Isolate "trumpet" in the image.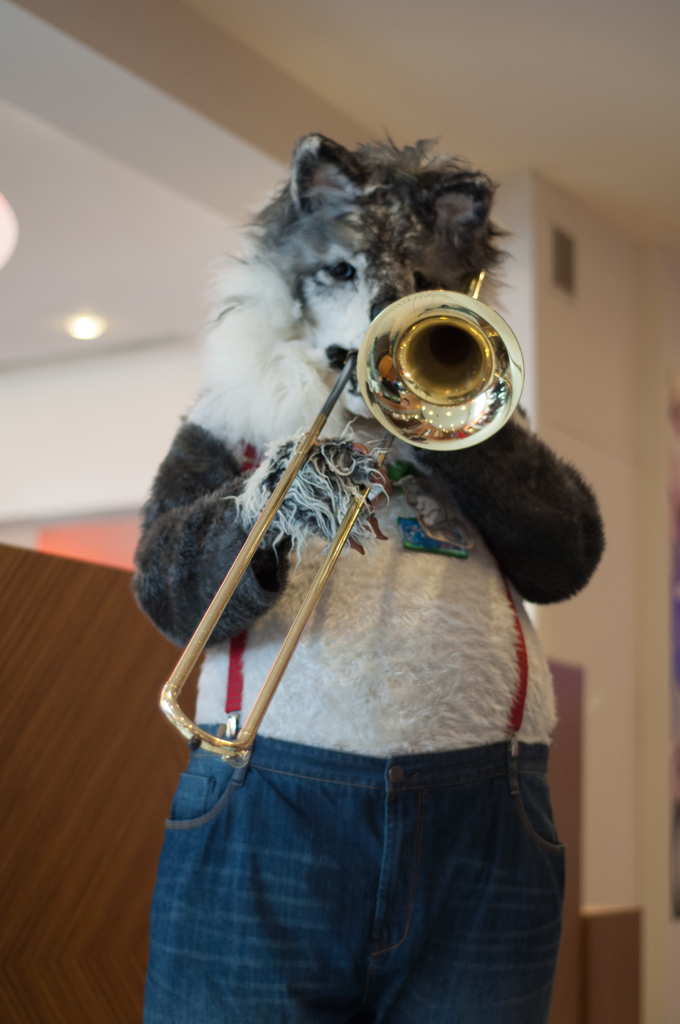
Isolated region: <box>157,269,524,771</box>.
